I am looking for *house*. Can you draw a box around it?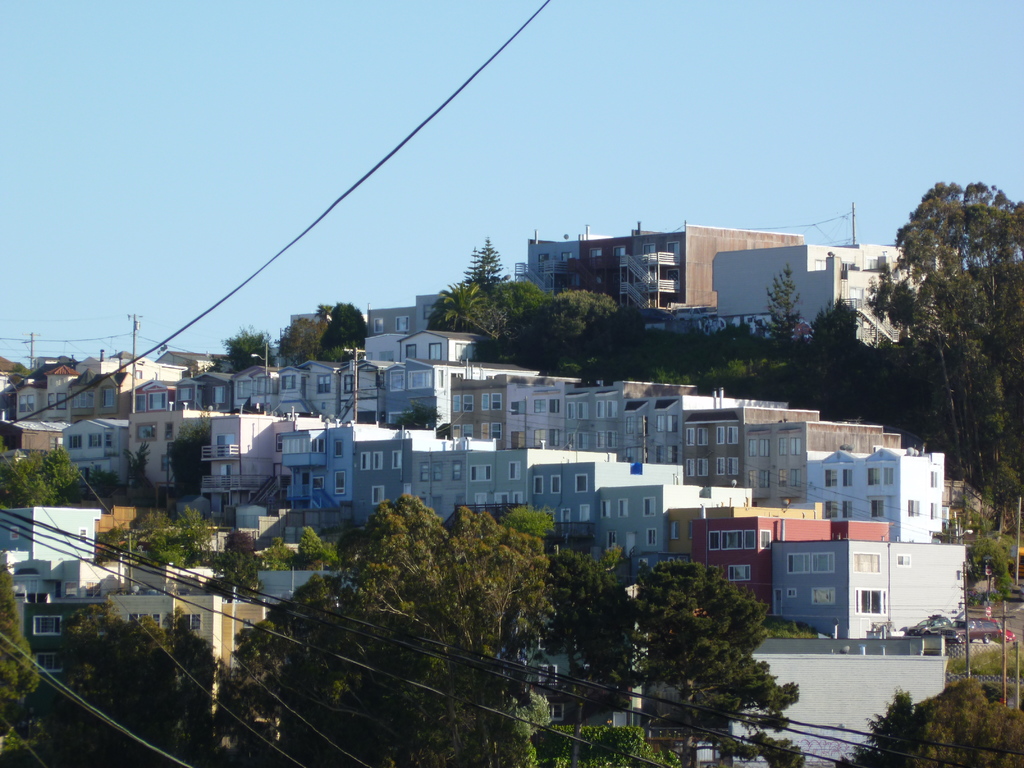
Sure, the bounding box is locate(175, 597, 227, 711).
